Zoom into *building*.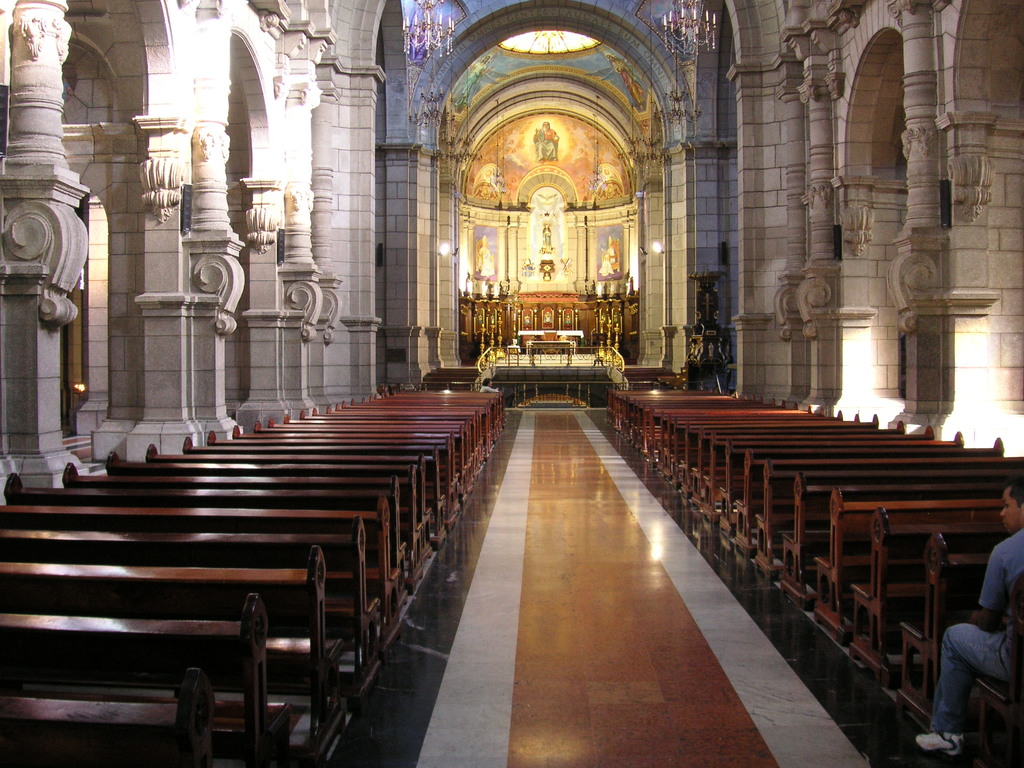
Zoom target: bbox(0, 1, 1023, 767).
